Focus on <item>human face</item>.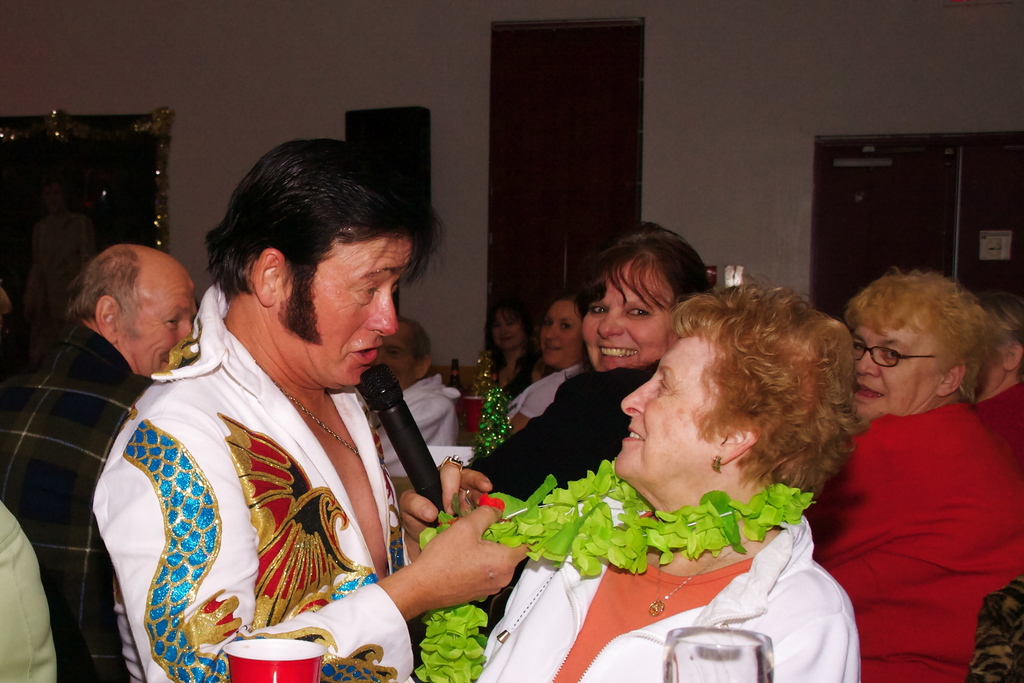
Focused at crop(492, 308, 533, 353).
